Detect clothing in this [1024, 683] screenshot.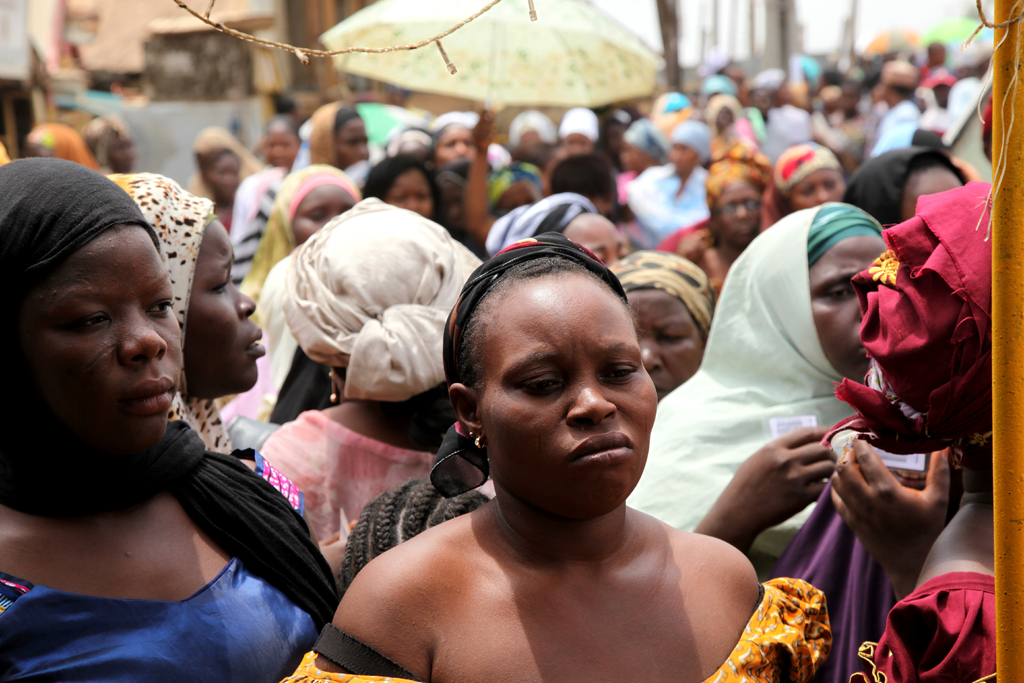
Detection: select_region(652, 208, 963, 604).
